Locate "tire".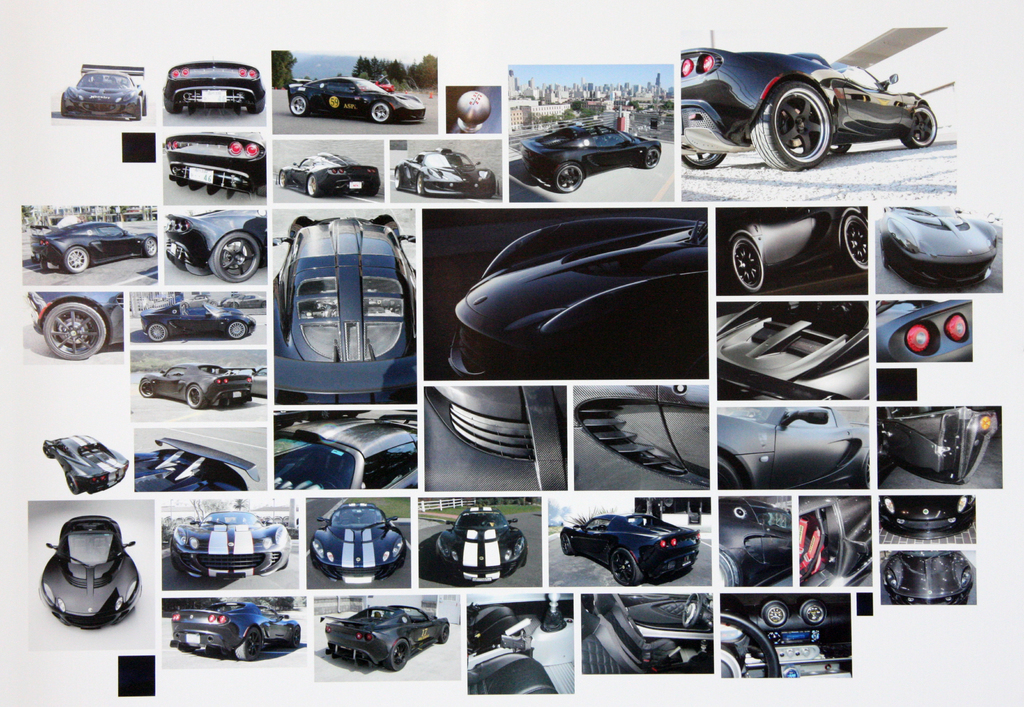
Bounding box: box=[389, 166, 404, 190].
